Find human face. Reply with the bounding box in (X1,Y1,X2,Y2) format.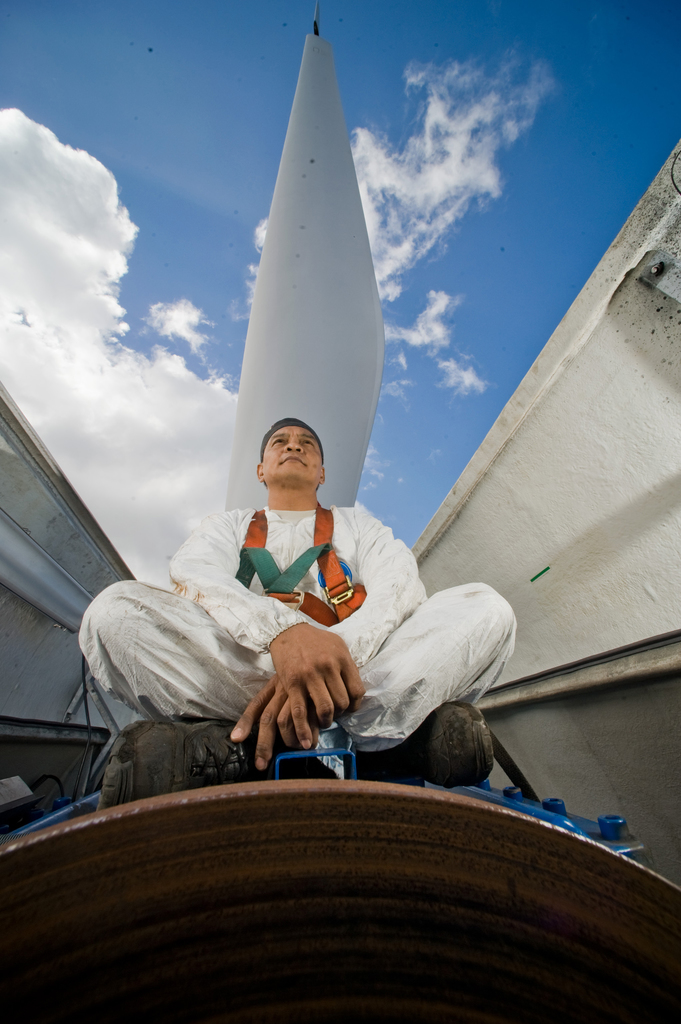
(260,429,322,485).
